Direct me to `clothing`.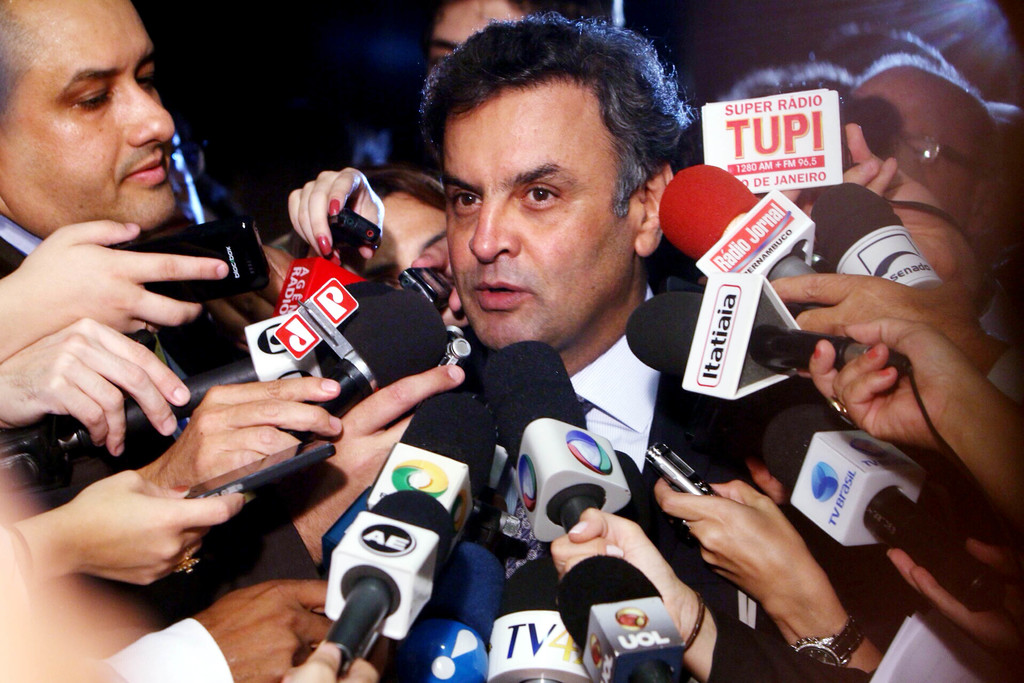
Direction: (496,277,757,493).
